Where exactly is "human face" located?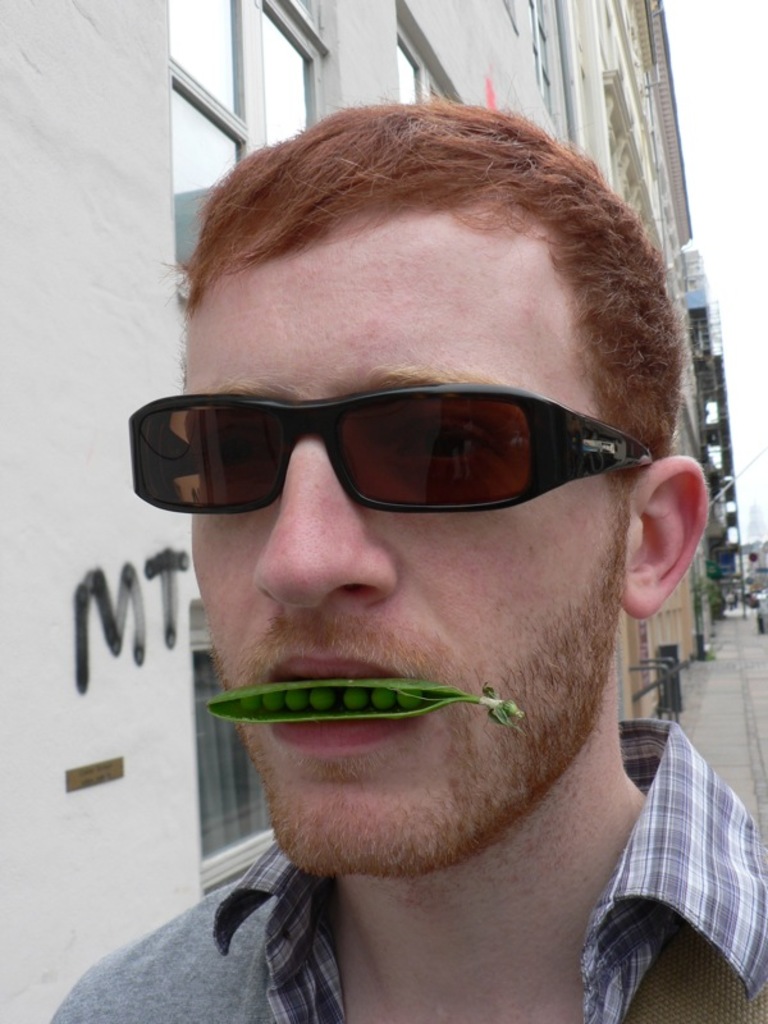
Its bounding box is l=188, t=215, r=626, b=872.
